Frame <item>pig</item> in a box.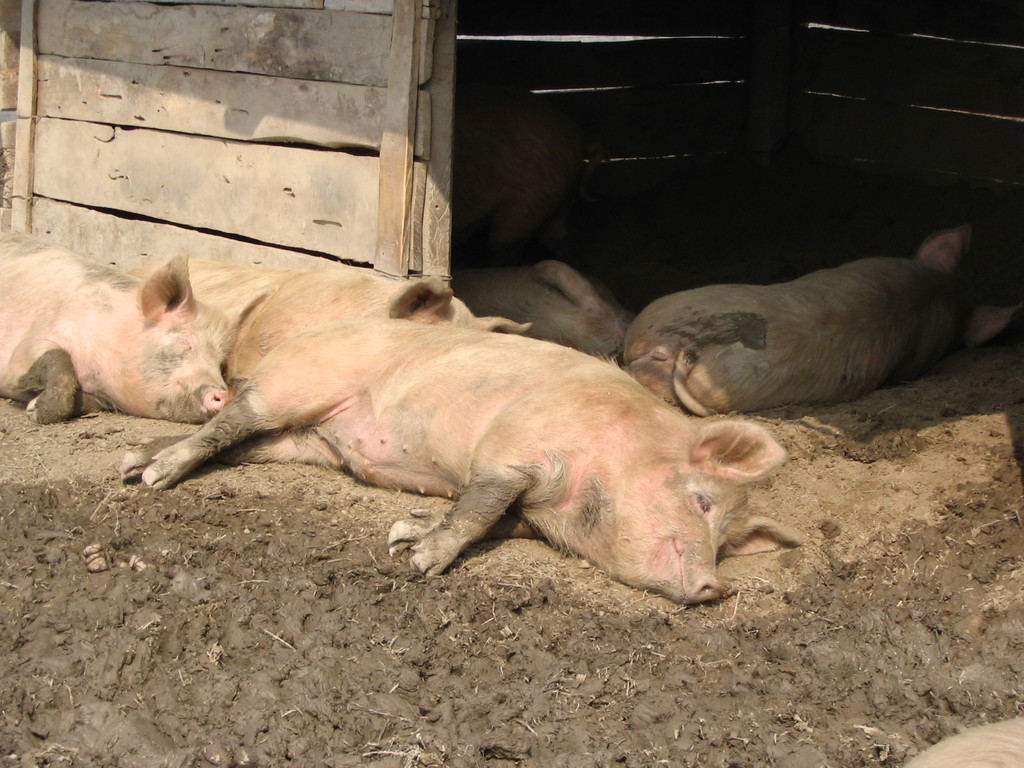
<box>122,260,539,326</box>.
